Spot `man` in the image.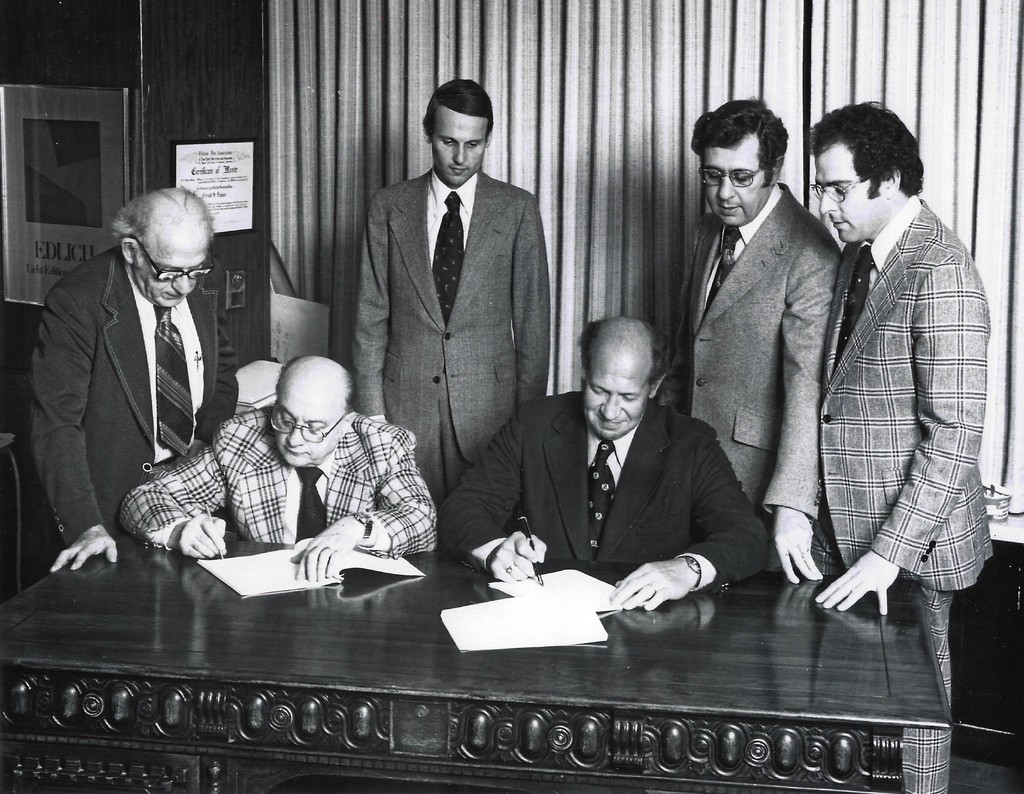
`man` found at box(662, 95, 826, 603).
